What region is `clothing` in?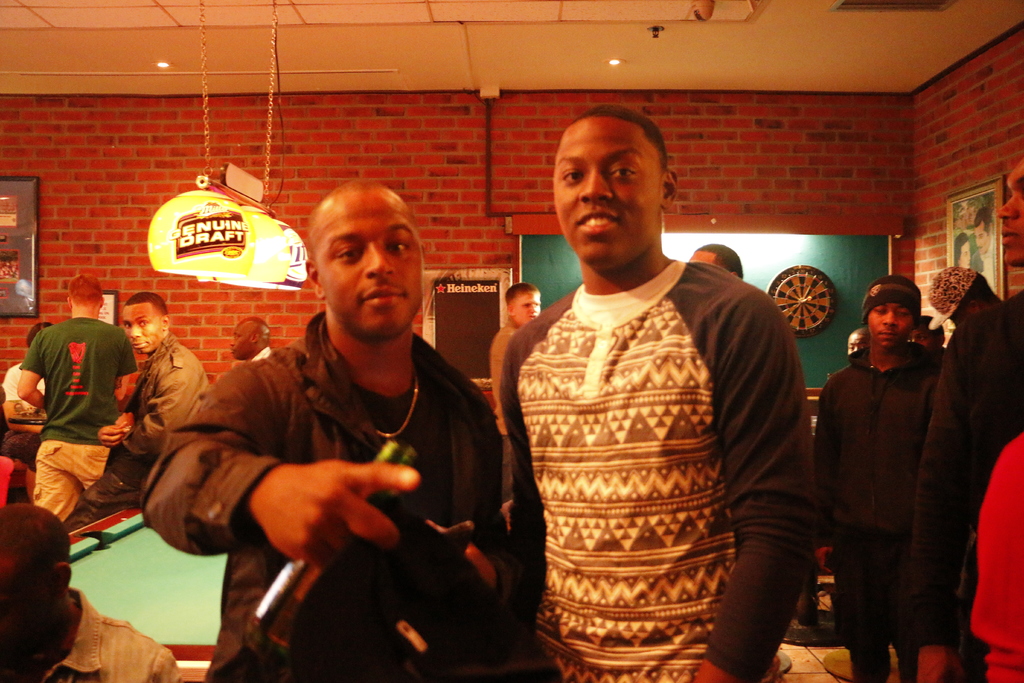
[0, 586, 185, 682].
